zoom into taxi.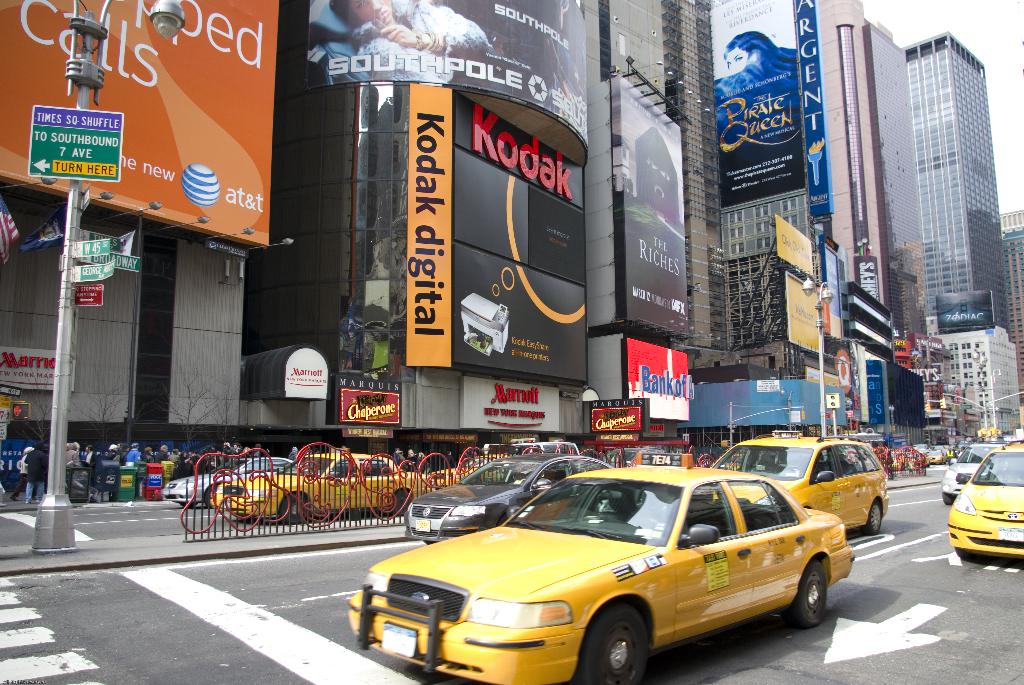
Zoom target: bbox(708, 429, 892, 528).
